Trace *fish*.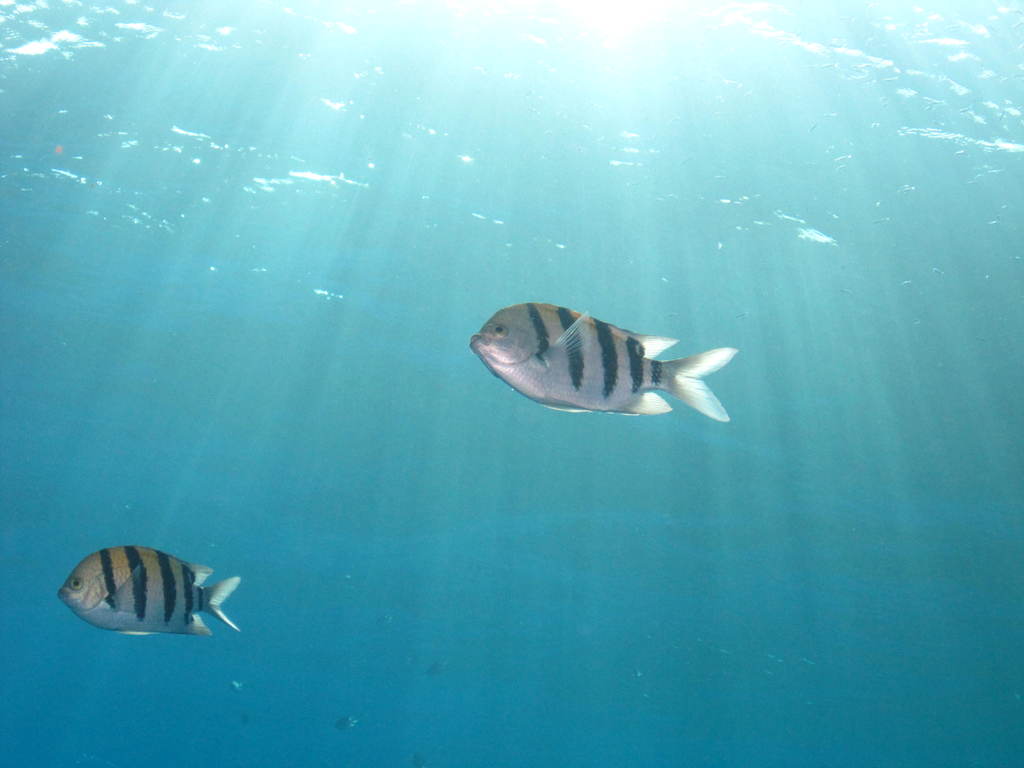
Traced to x1=461, y1=299, x2=740, y2=423.
